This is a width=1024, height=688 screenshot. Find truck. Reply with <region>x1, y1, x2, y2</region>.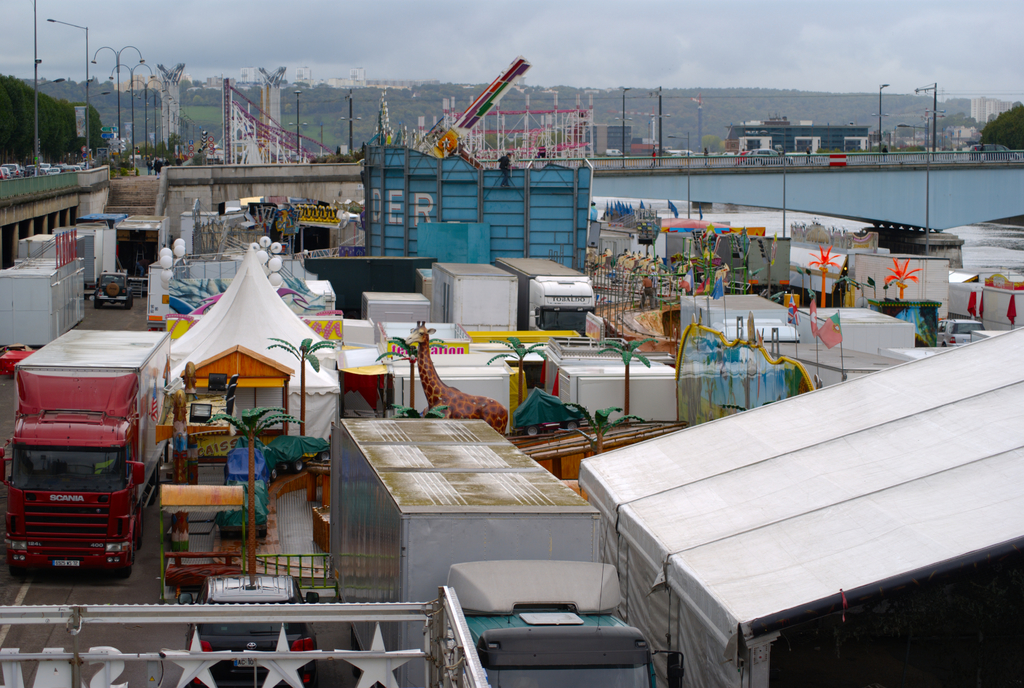
<region>141, 255, 190, 330</region>.
